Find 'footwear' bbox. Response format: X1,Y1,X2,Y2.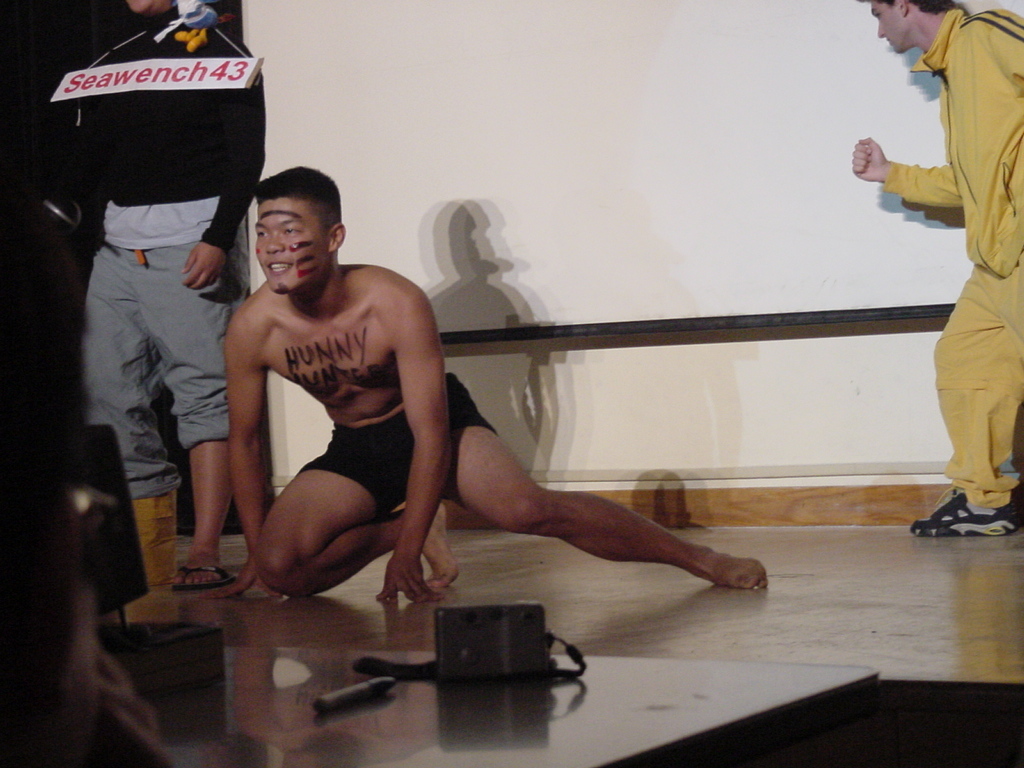
921,484,1014,550.
